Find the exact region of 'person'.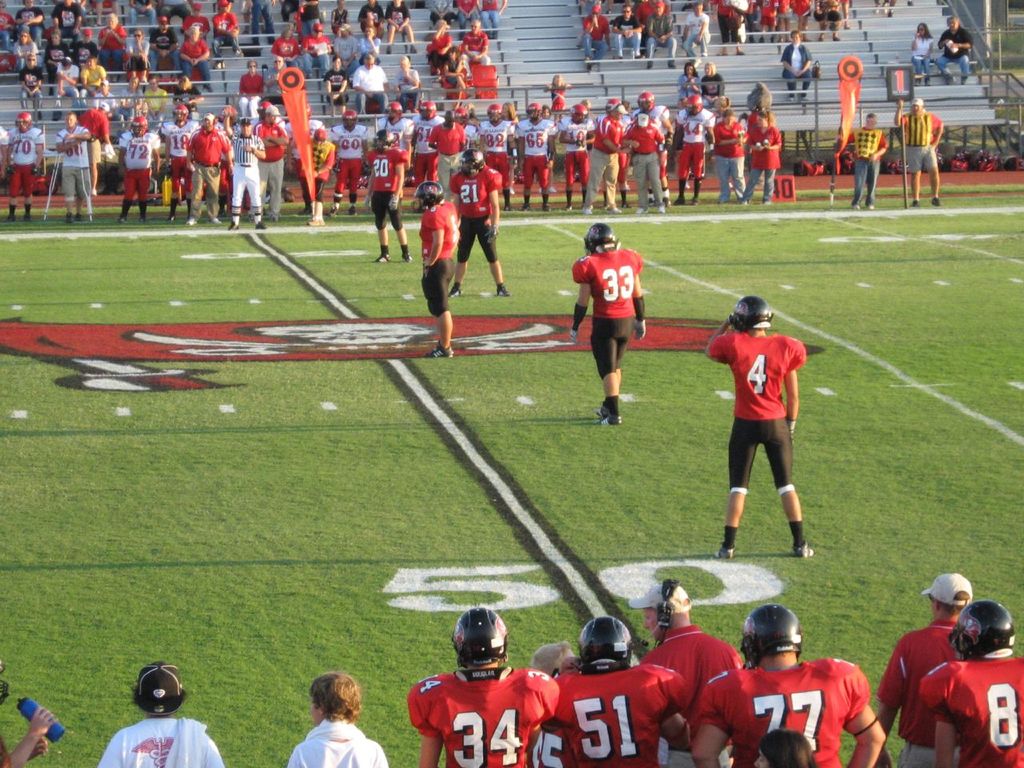
Exact region: locate(331, 110, 367, 215).
